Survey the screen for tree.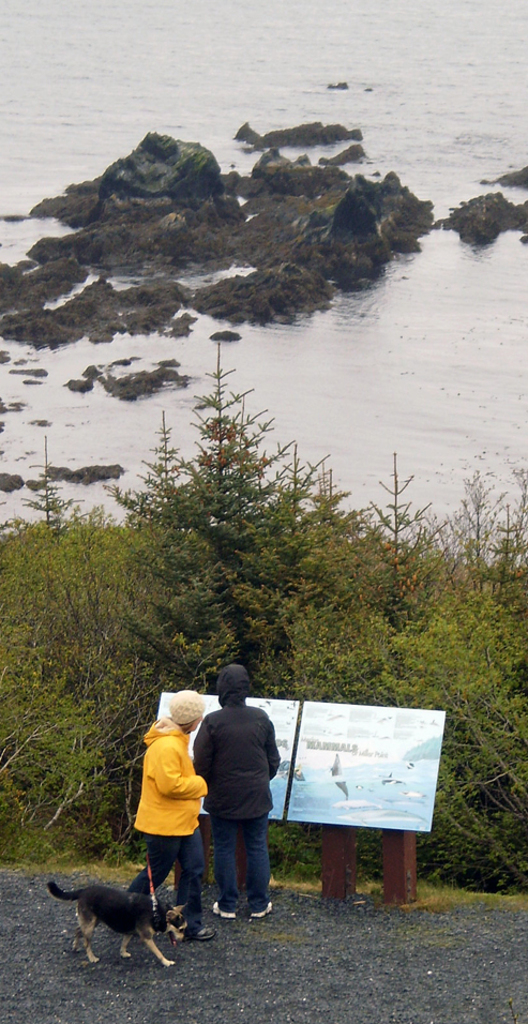
Survey found: BBox(438, 466, 499, 582).
